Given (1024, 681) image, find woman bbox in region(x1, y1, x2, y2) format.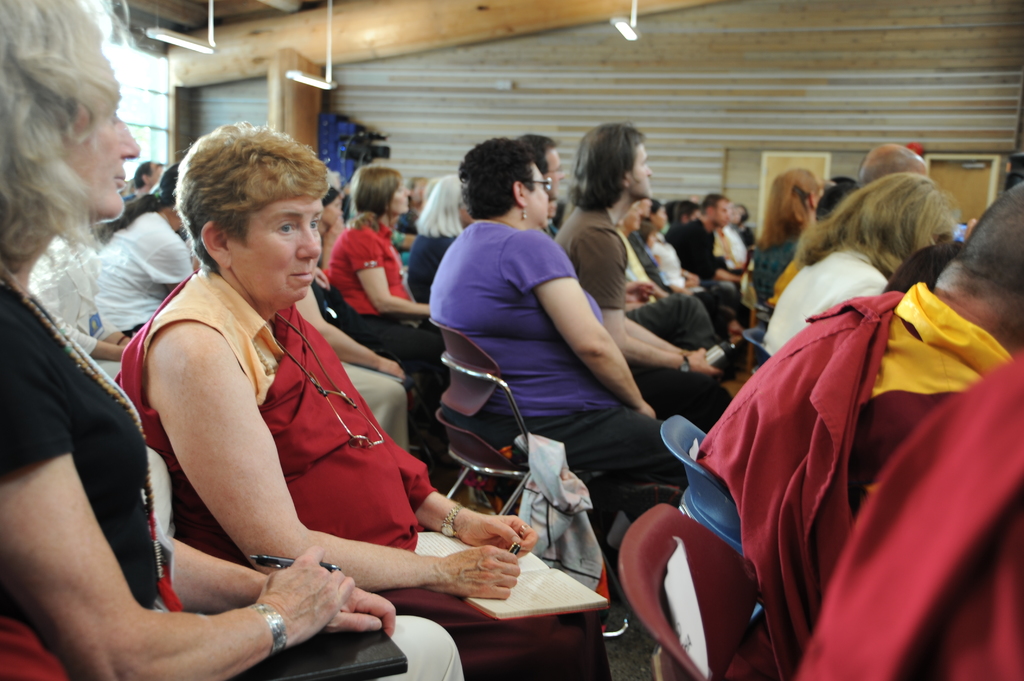
region(753, 167, 813, 307).
